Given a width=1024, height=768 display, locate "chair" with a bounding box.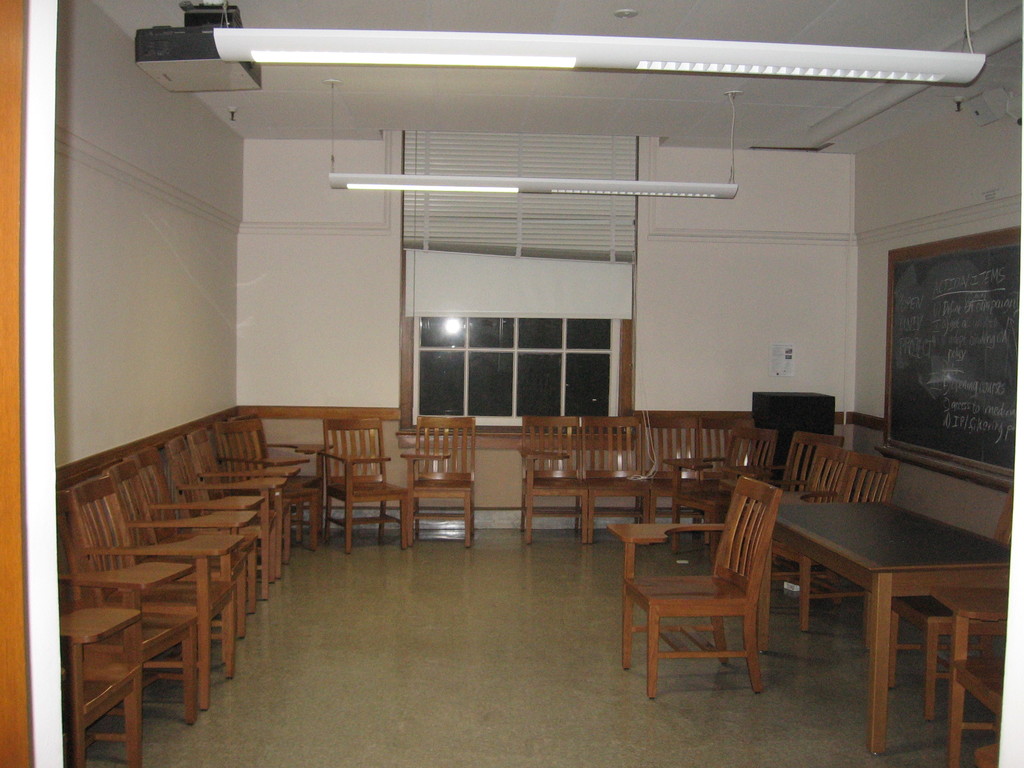
Located: [left=694, top=409, right=761, bottom=538].
